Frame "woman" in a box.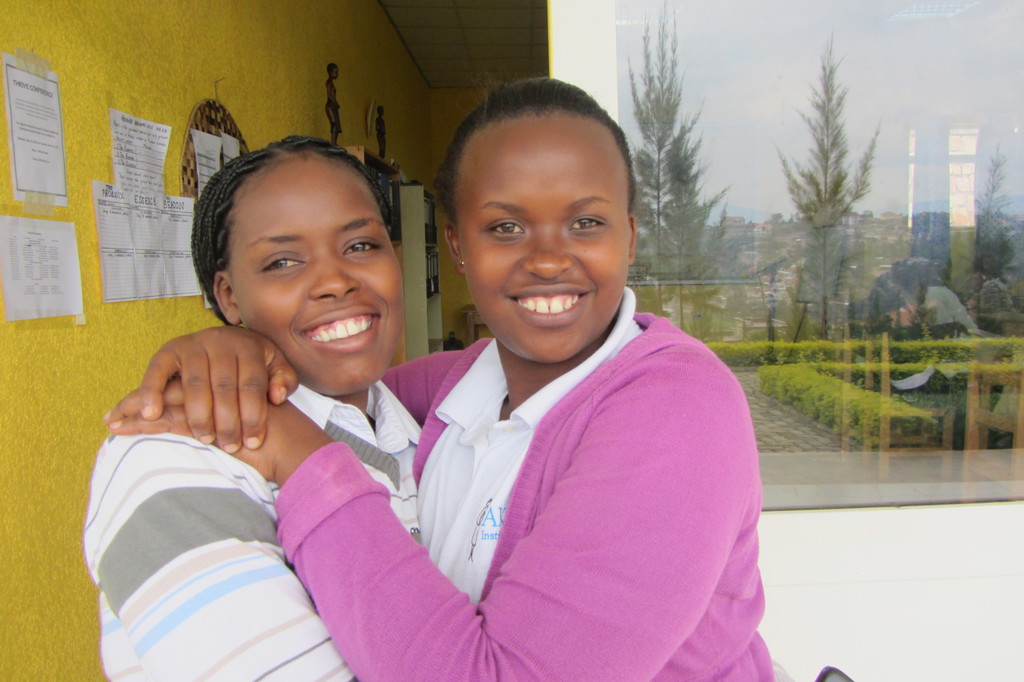
left=96, top=75, right=787, bottom=681.
